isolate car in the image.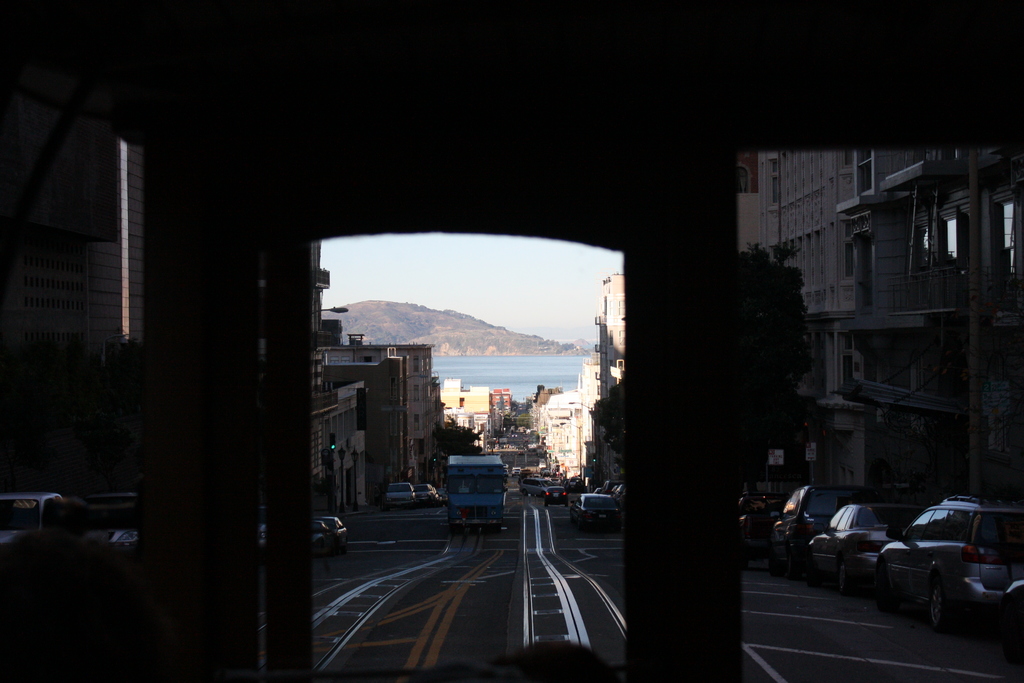
Isolated region: x1=872, y1=491, x2=1023, y2=628.
